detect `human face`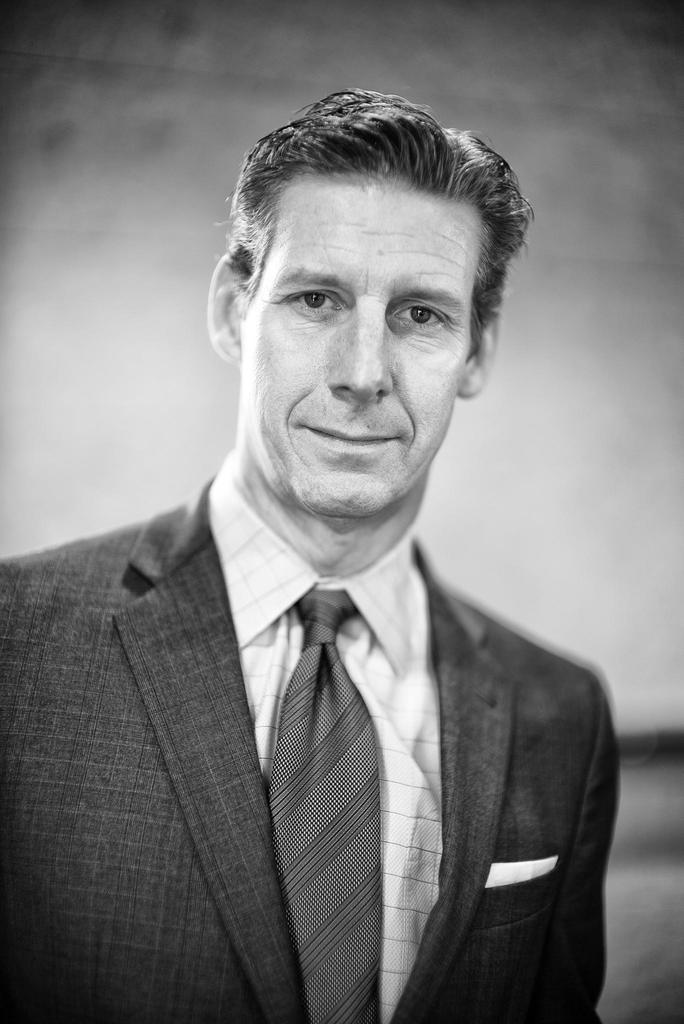
locate(240, 171, 482, 517)
